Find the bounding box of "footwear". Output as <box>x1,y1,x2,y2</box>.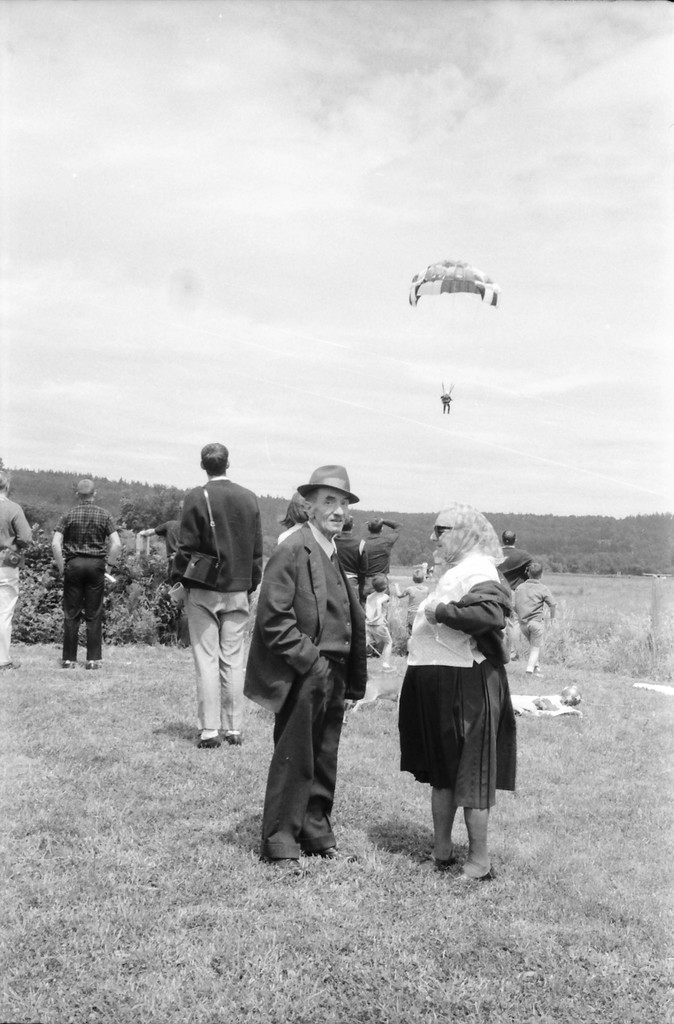
<box>199,725,213,746</box>.
